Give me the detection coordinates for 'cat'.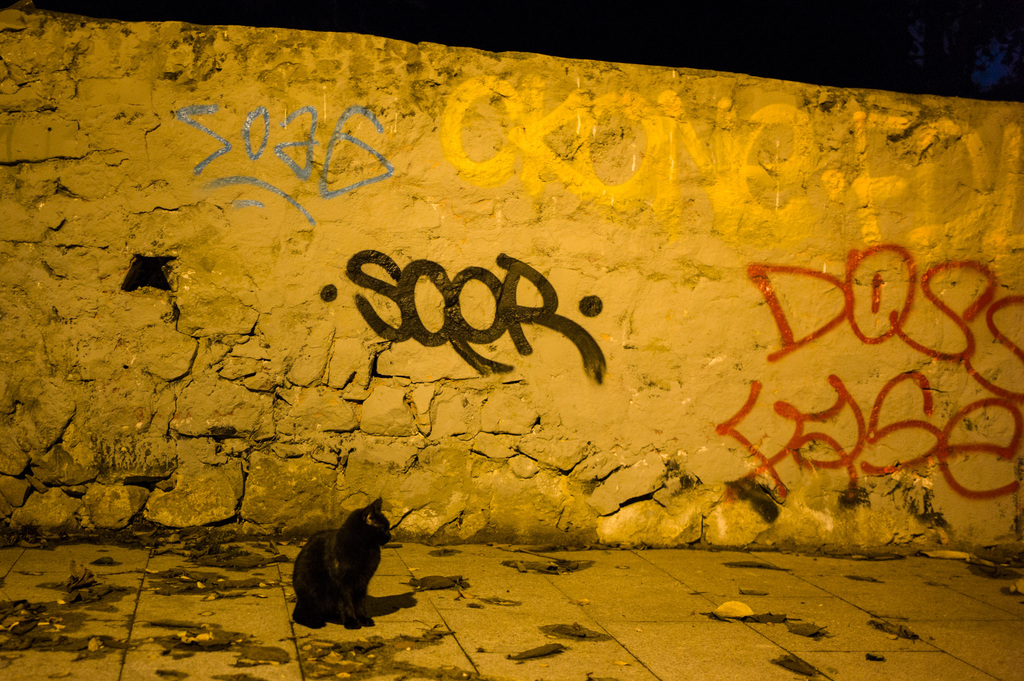
[287, 498, 396, 637].
